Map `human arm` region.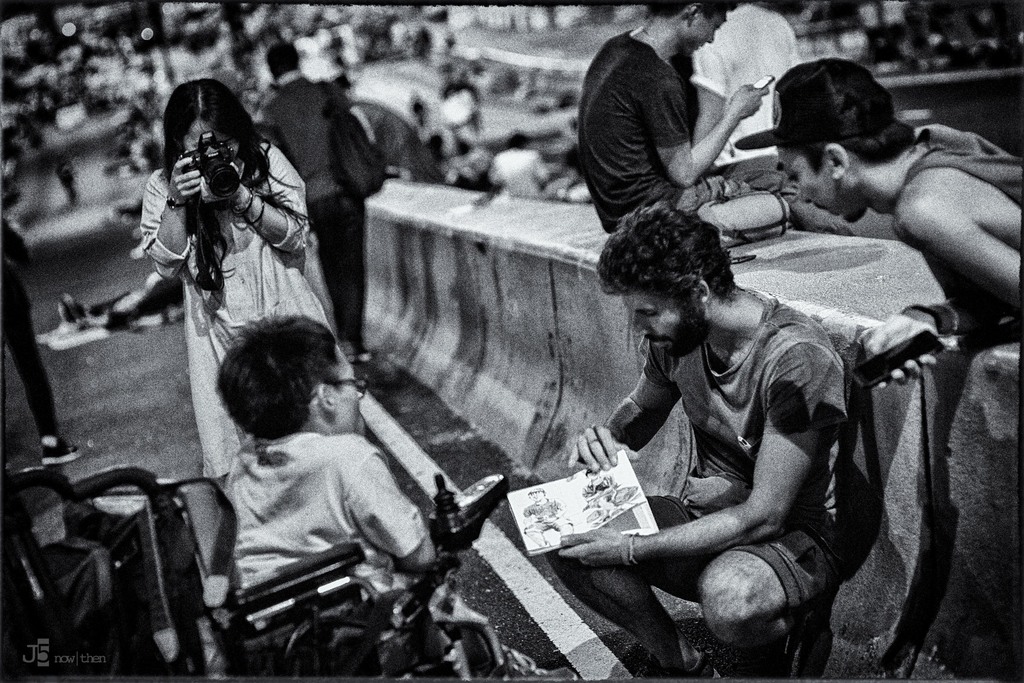
Mapped to (left=141, top=159, right=204, bottom=277).
